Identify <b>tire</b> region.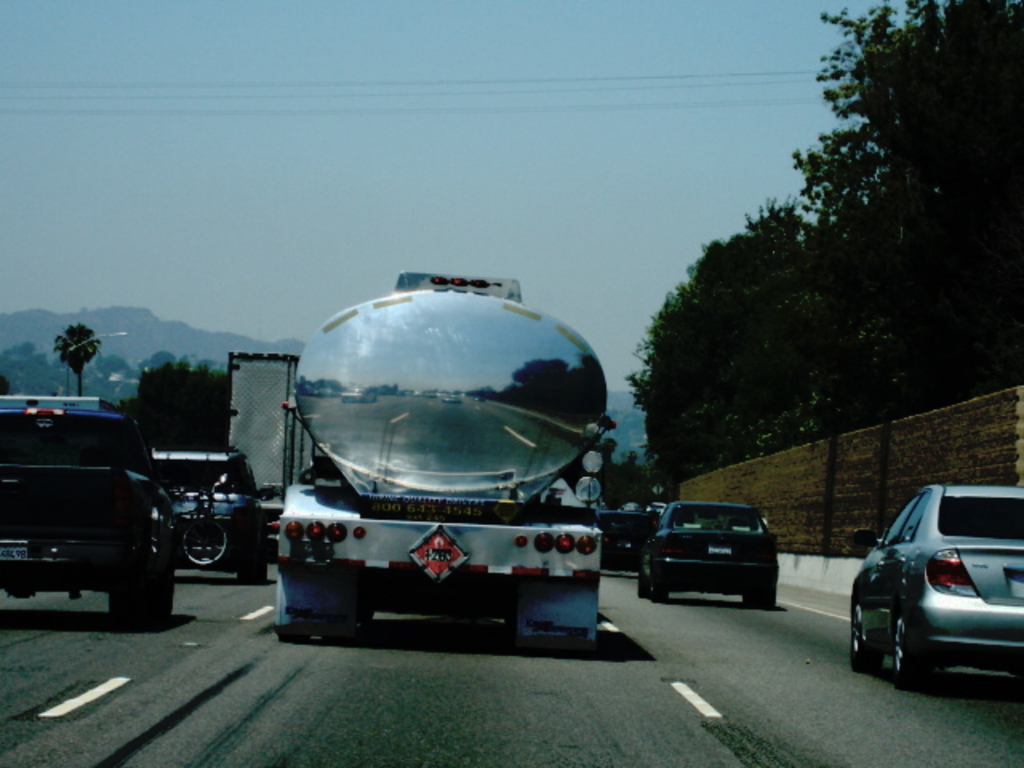
Region: {"left": 742, "top": 576, "right": 750, "bottom": 603}.
